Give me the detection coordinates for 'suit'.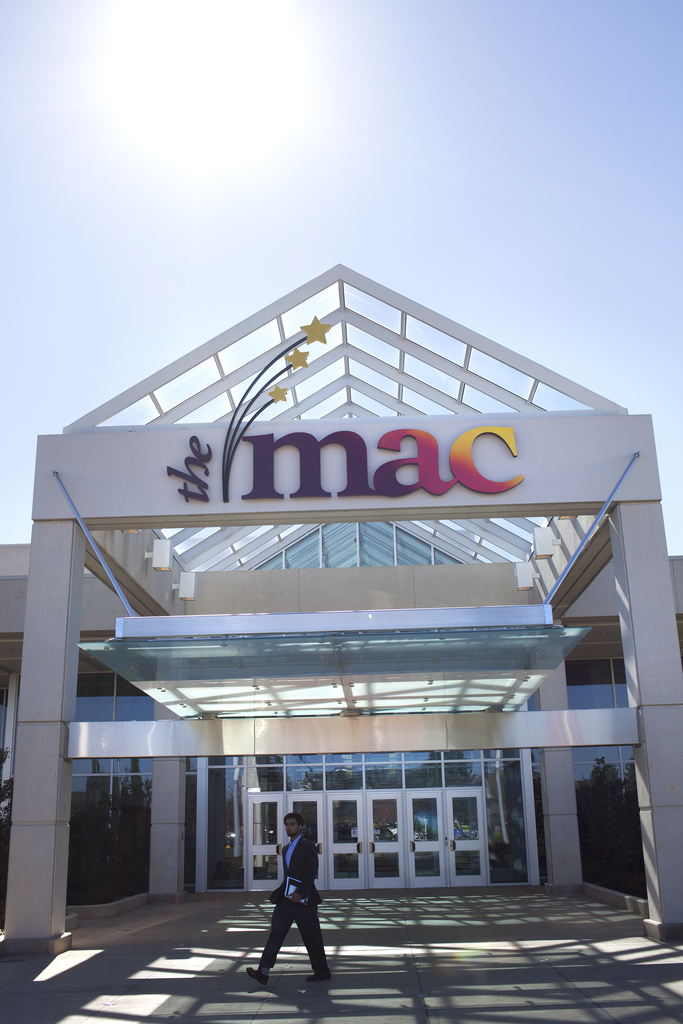
{"x1": 250, "y1": 839, "x2": 343, "y2": 983}.
